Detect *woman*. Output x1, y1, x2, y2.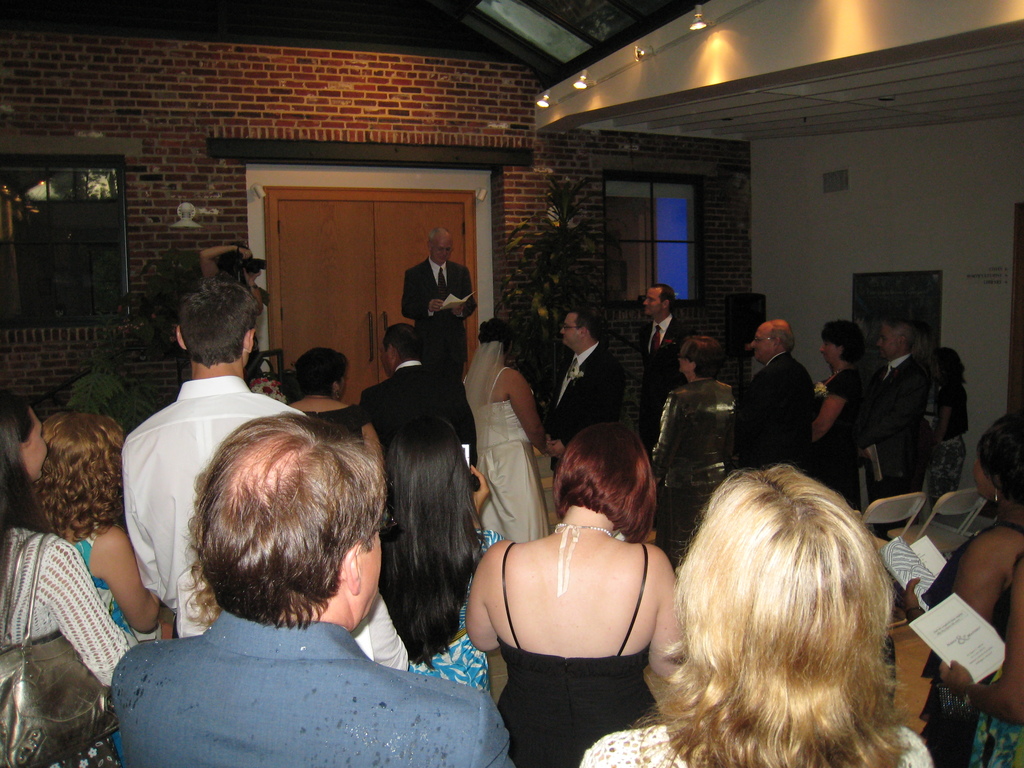
936, 509, 1023, 767.
